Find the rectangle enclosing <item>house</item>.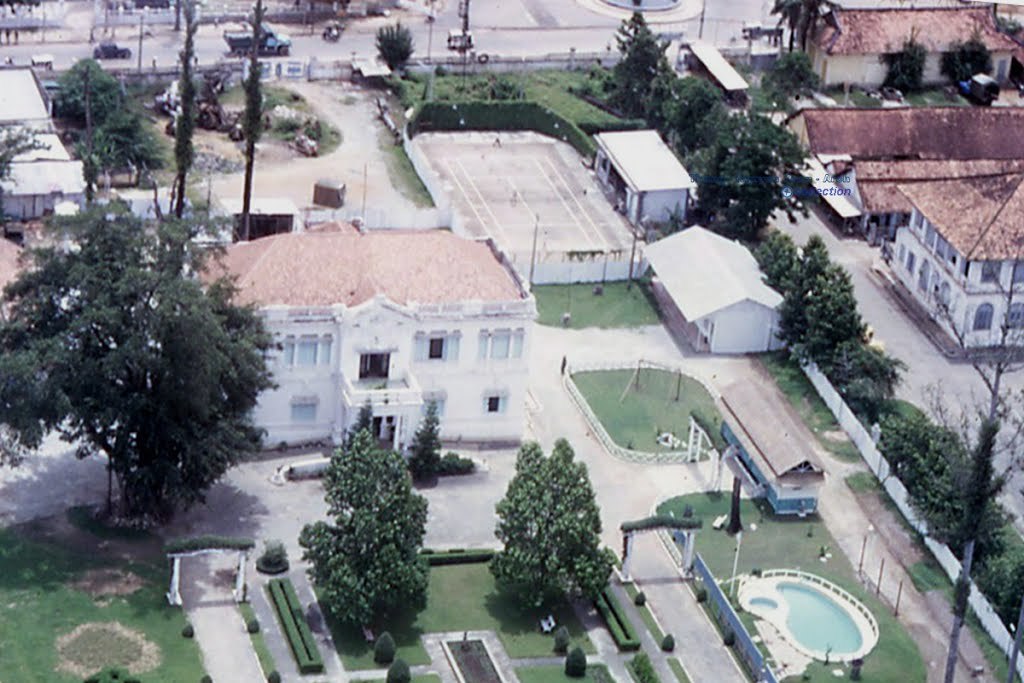
bbox=(868, 174, 1023, 360).
